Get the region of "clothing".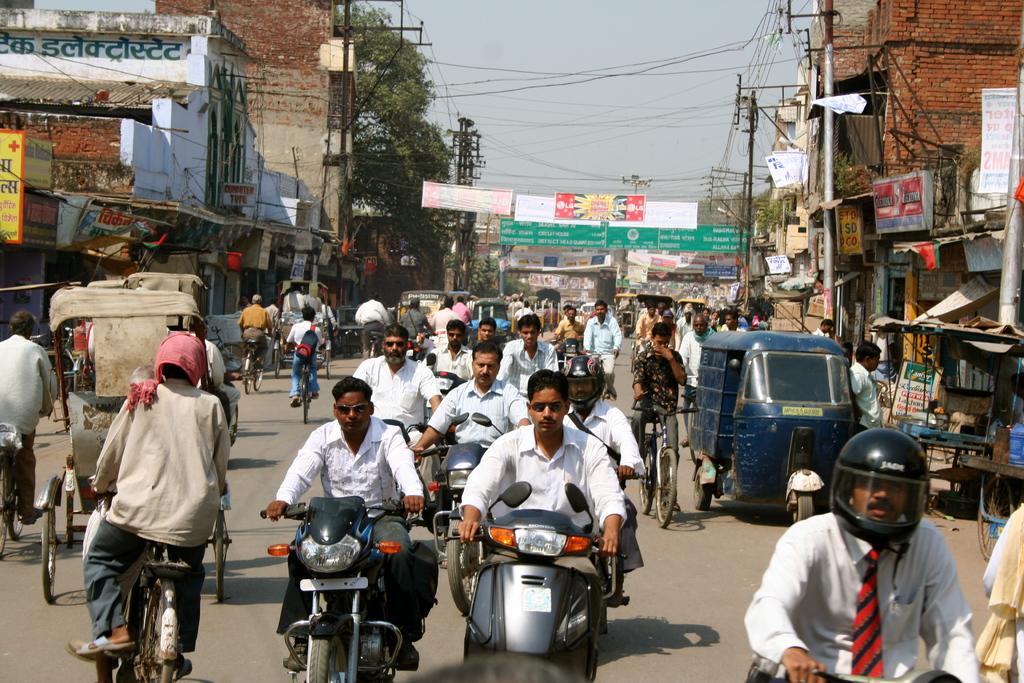
box(428, 375, 532, 460).
